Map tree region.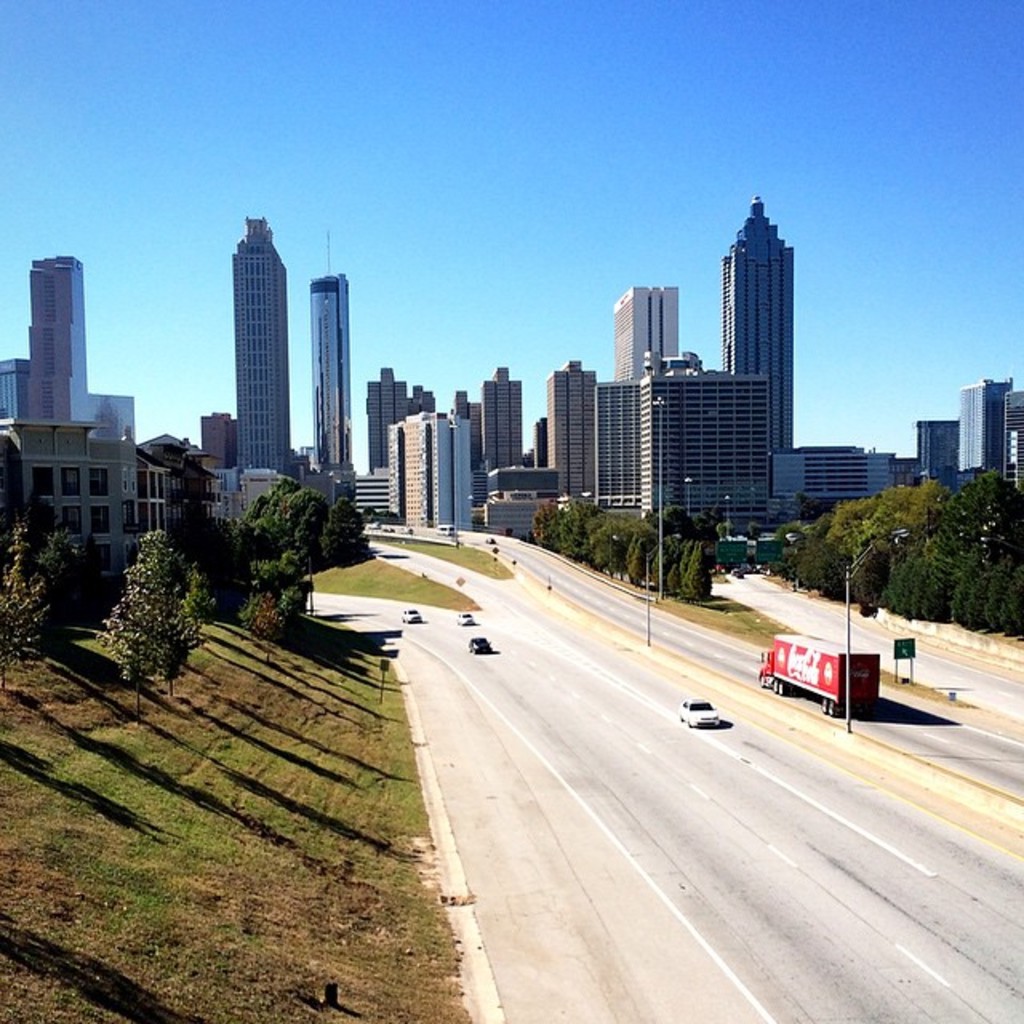
Mapped to (x1=3, y1=491, x2=96, y2=629).
